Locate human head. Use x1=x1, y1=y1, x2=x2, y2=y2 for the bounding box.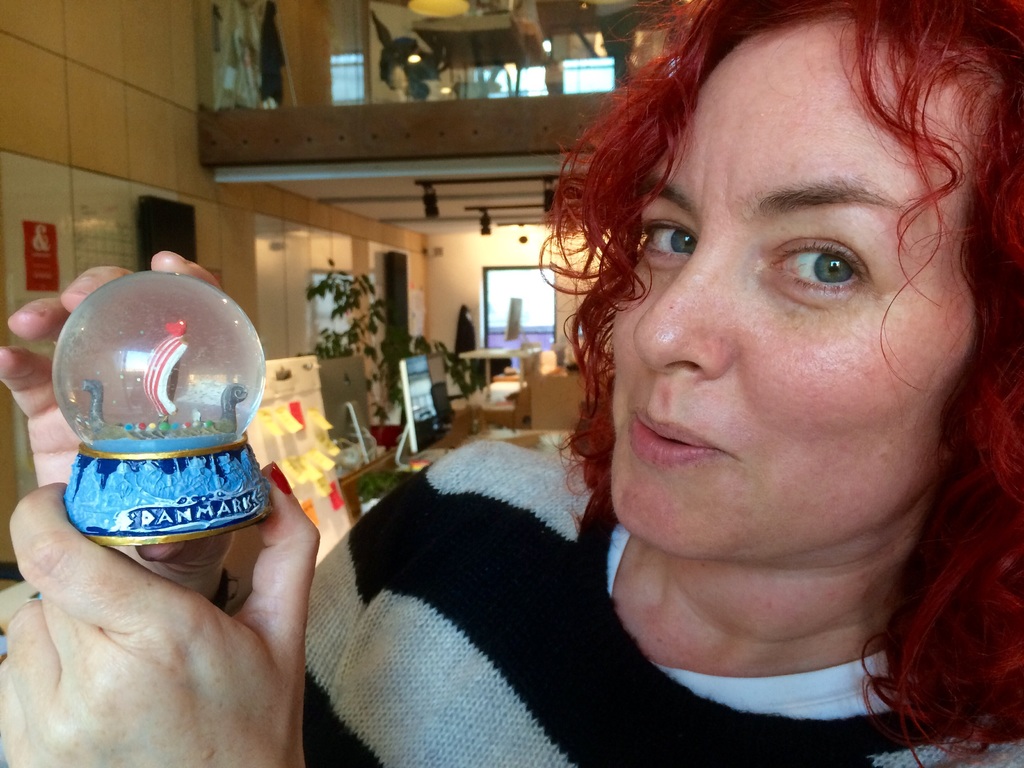
x1=561, y1=3, x2=995, y2=587.
